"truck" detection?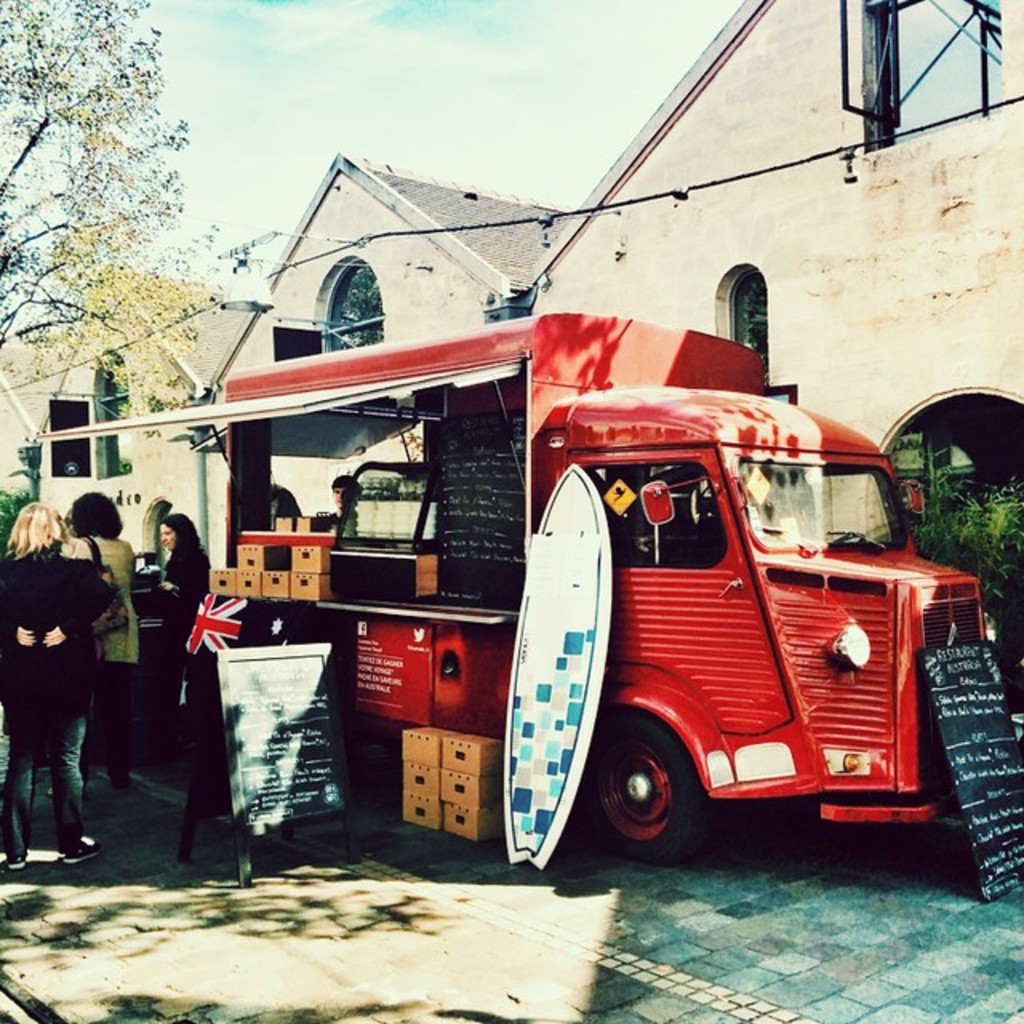
rect(214, 307, 958, 899)
